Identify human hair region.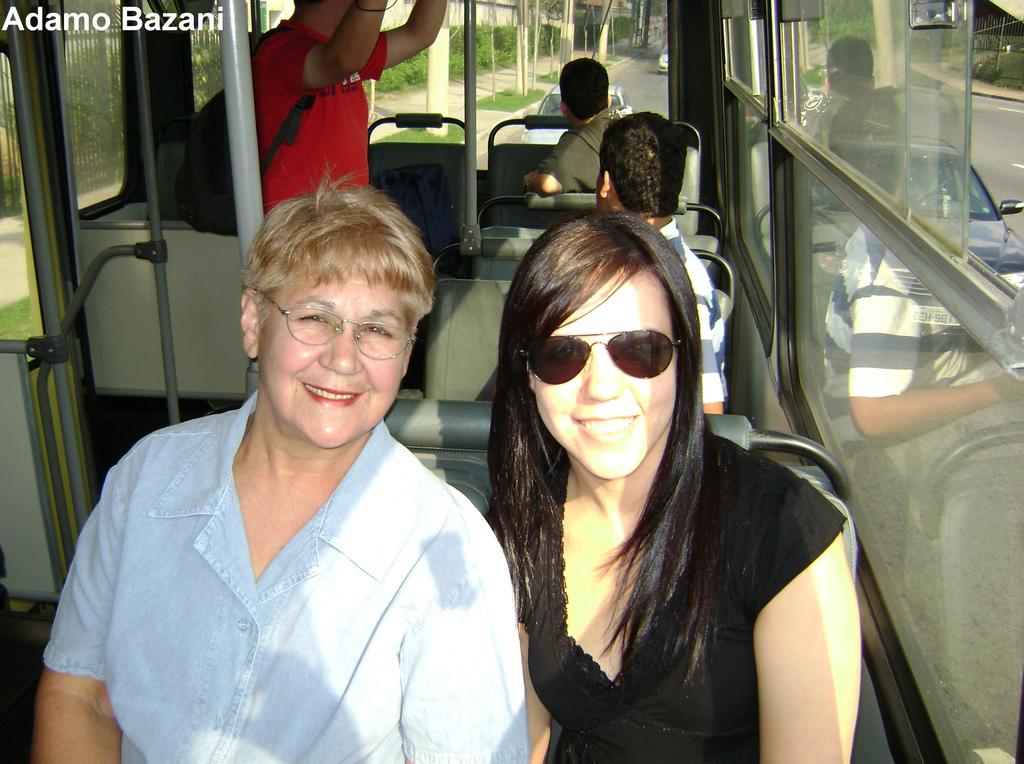
Region: [600, 112, 686, 223].
